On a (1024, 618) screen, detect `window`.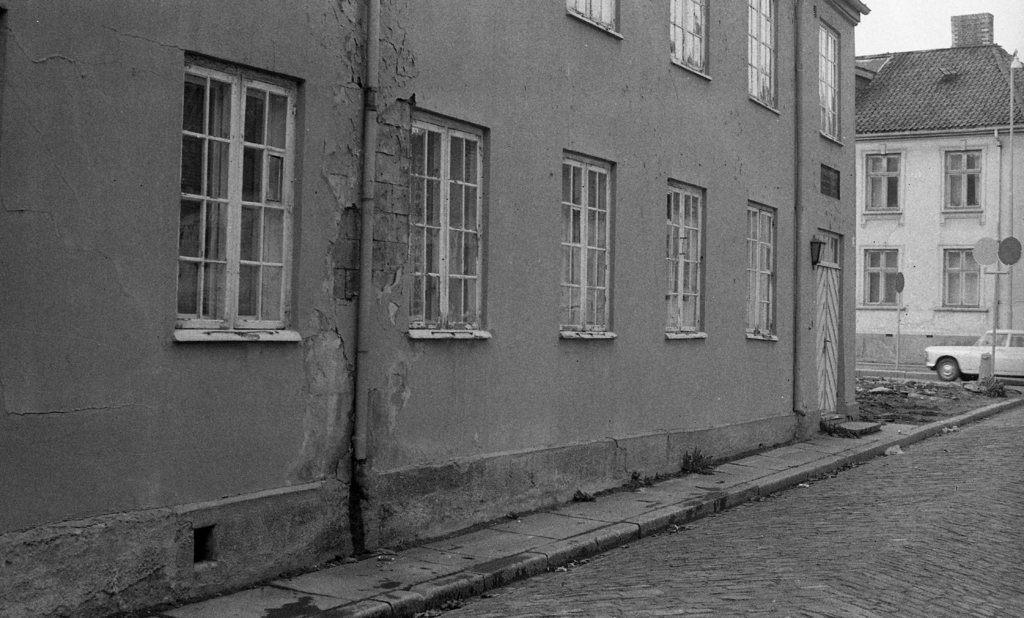
detection(554, 149, 614, 340).
